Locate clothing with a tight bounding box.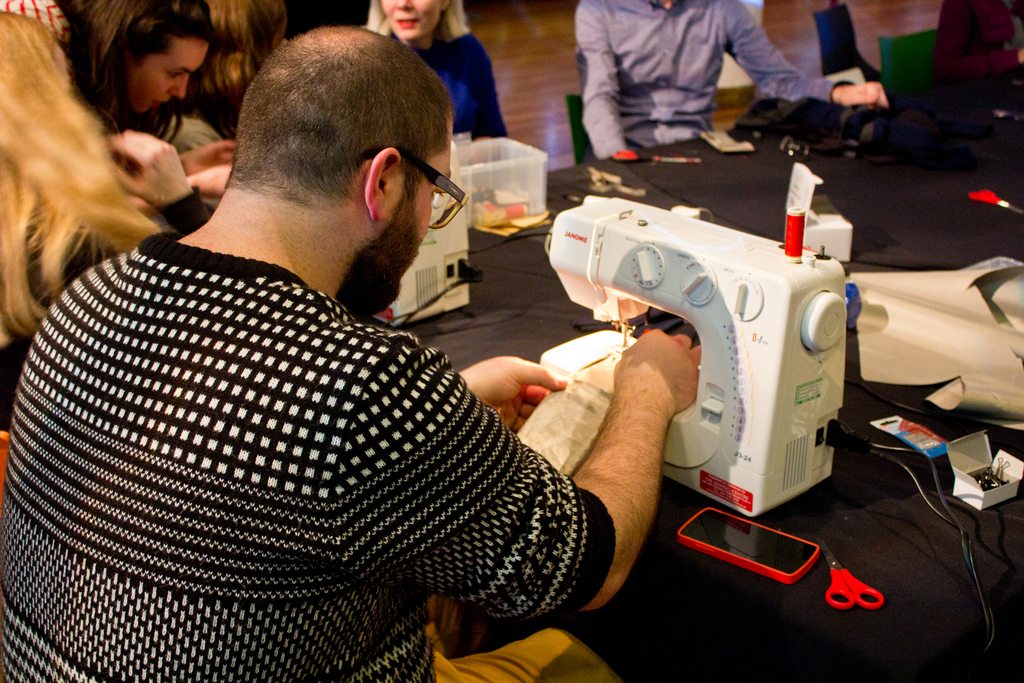
bbox=[157, 113, 222, 154].
